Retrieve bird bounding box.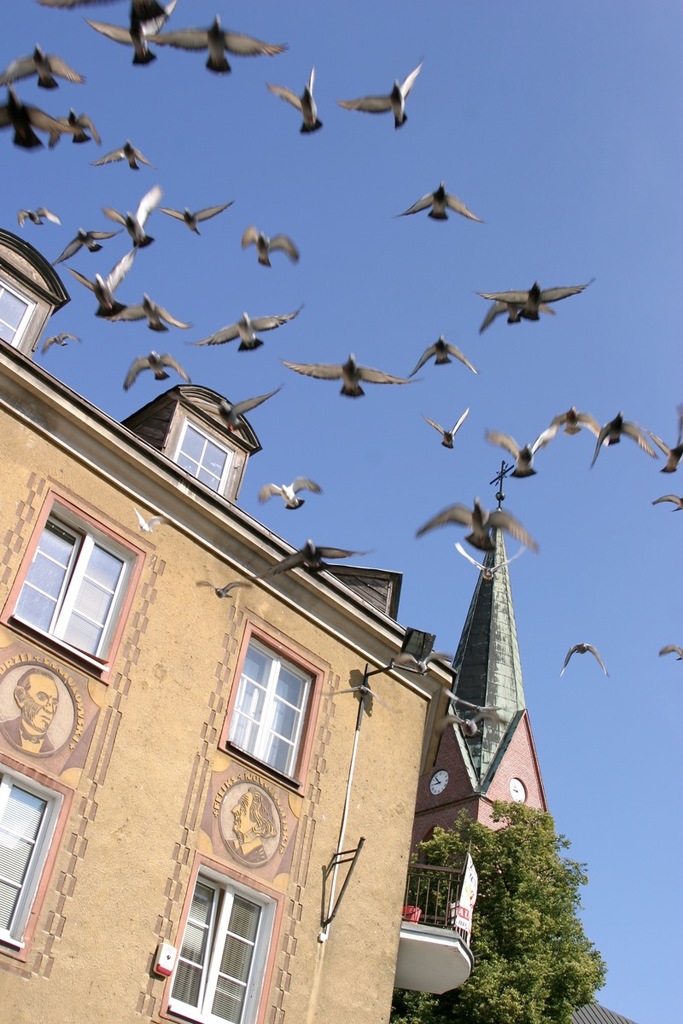
Bounding box: (423,395,481,445).
